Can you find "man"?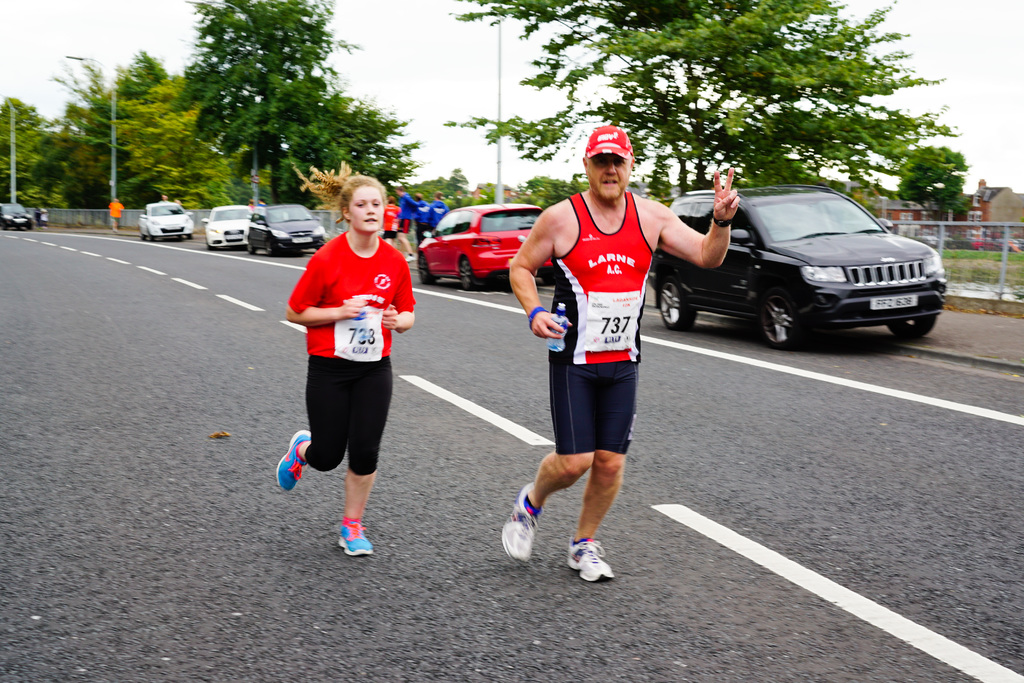
Yes, bounding box: x1=376 y1=198 x2=406 y2=254.
